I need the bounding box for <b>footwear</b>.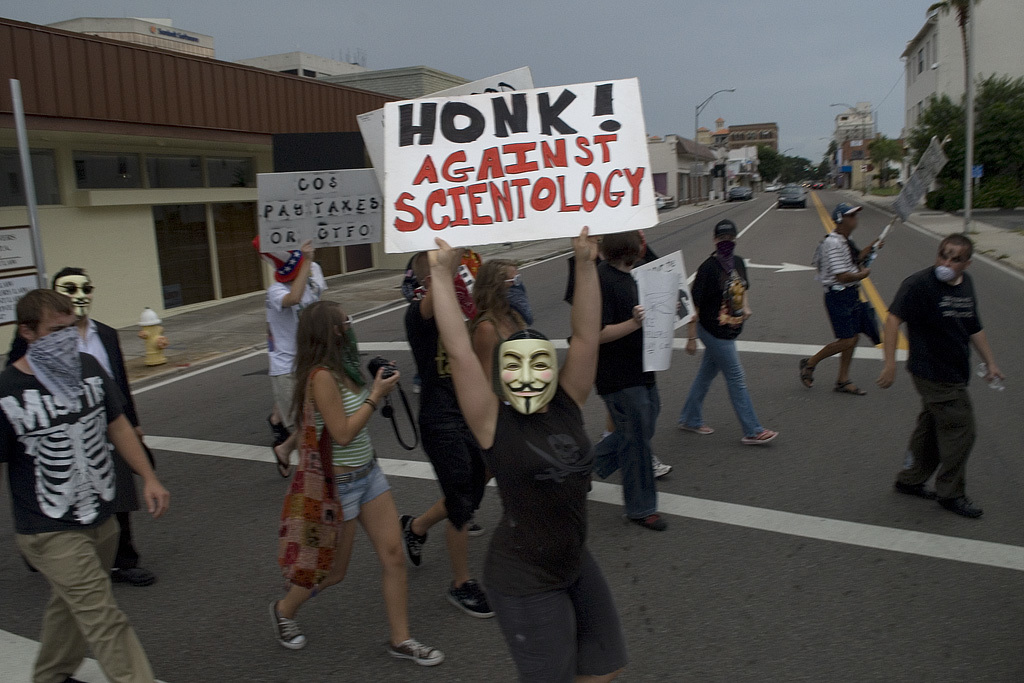
Here it is: <box>632,510,672,530</box>.
